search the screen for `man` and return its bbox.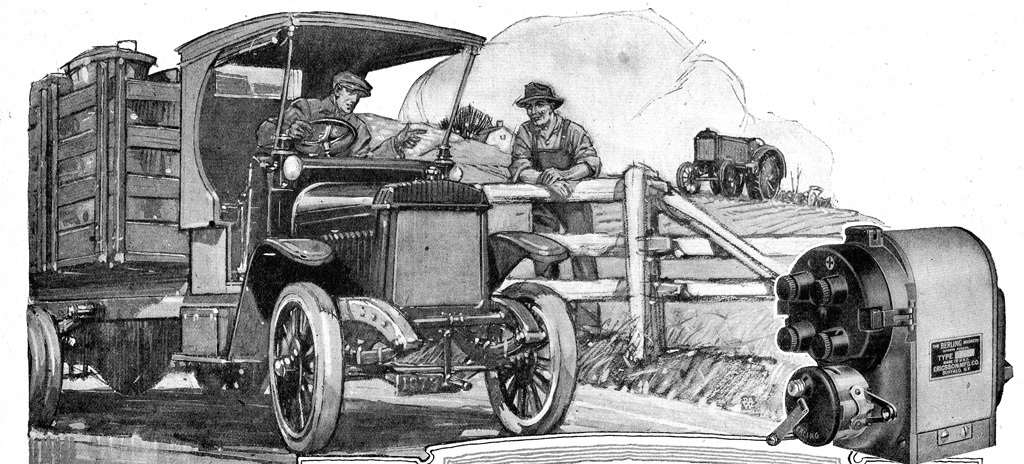
Found: region(507, 80, 601, 337).
